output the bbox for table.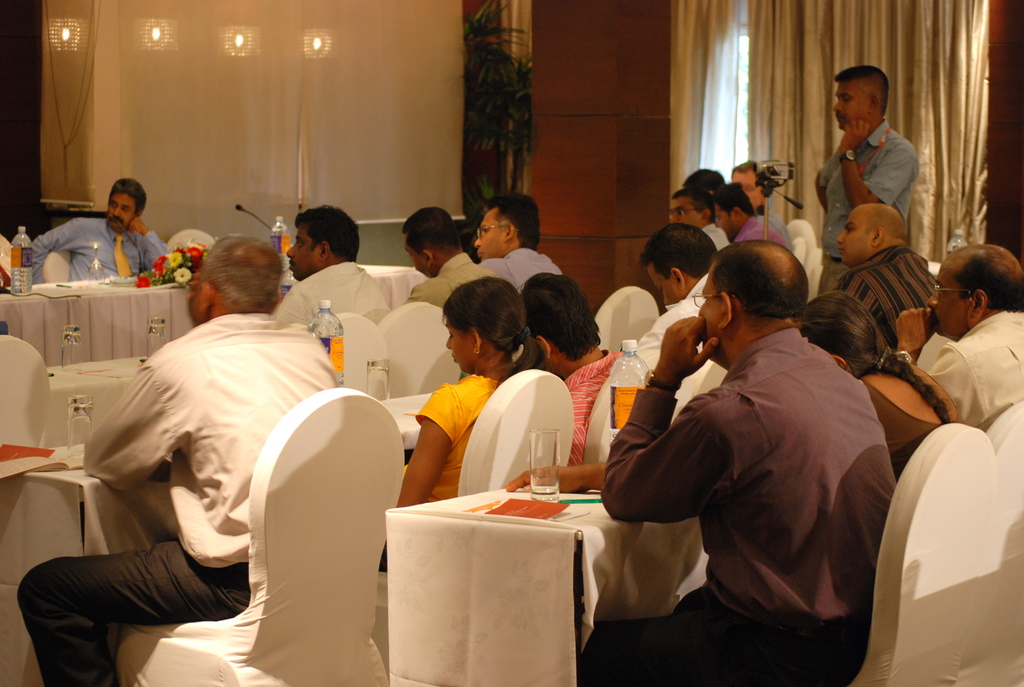
(x1=0, y1=344, x2=145, y2=459).
